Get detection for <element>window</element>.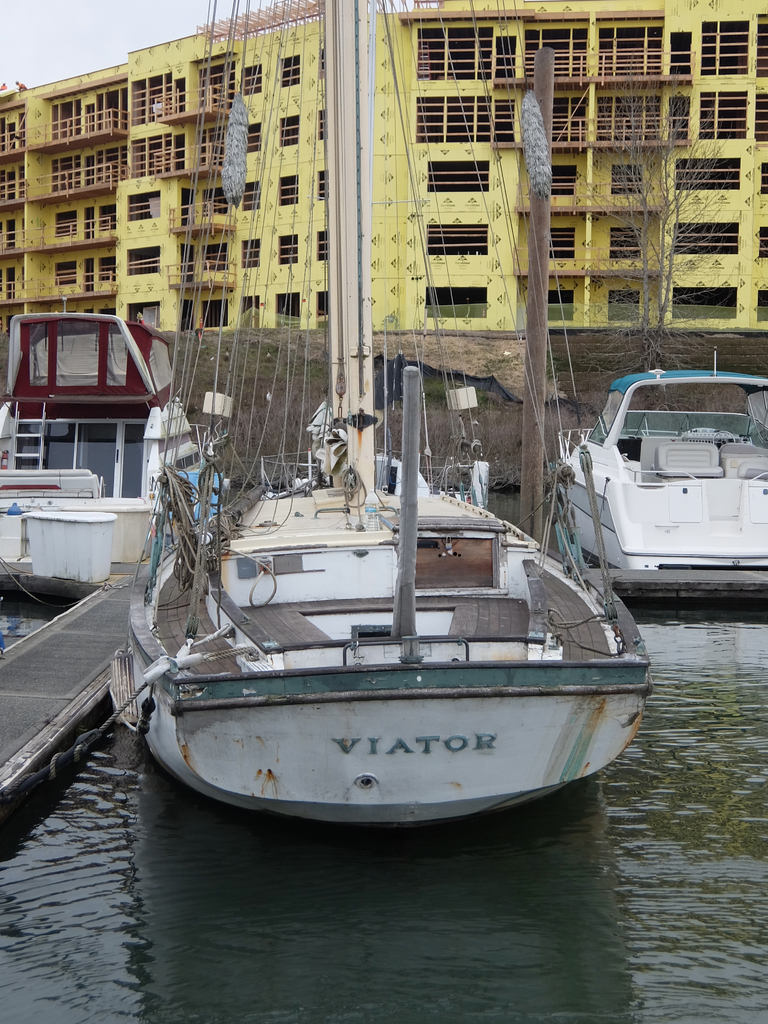
Detection: (198, 63, 233, 106).
